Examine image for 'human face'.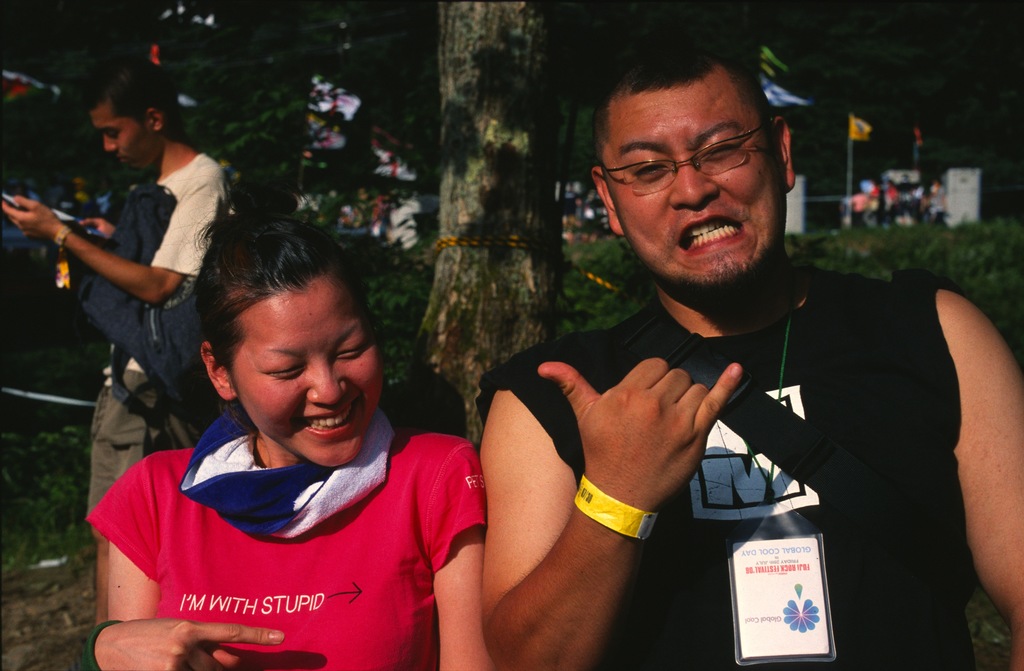
Examination result: <bbox>240, 285, 392, 470</bbox>.
